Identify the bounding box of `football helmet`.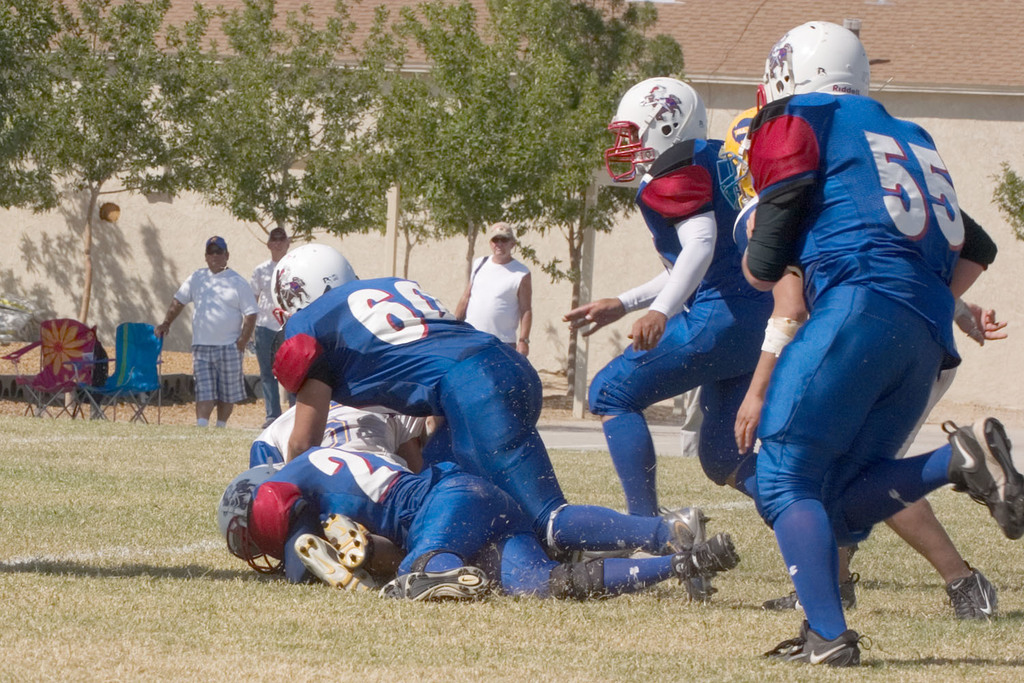
x1=608 y1=72 x2=715 y2=173.
